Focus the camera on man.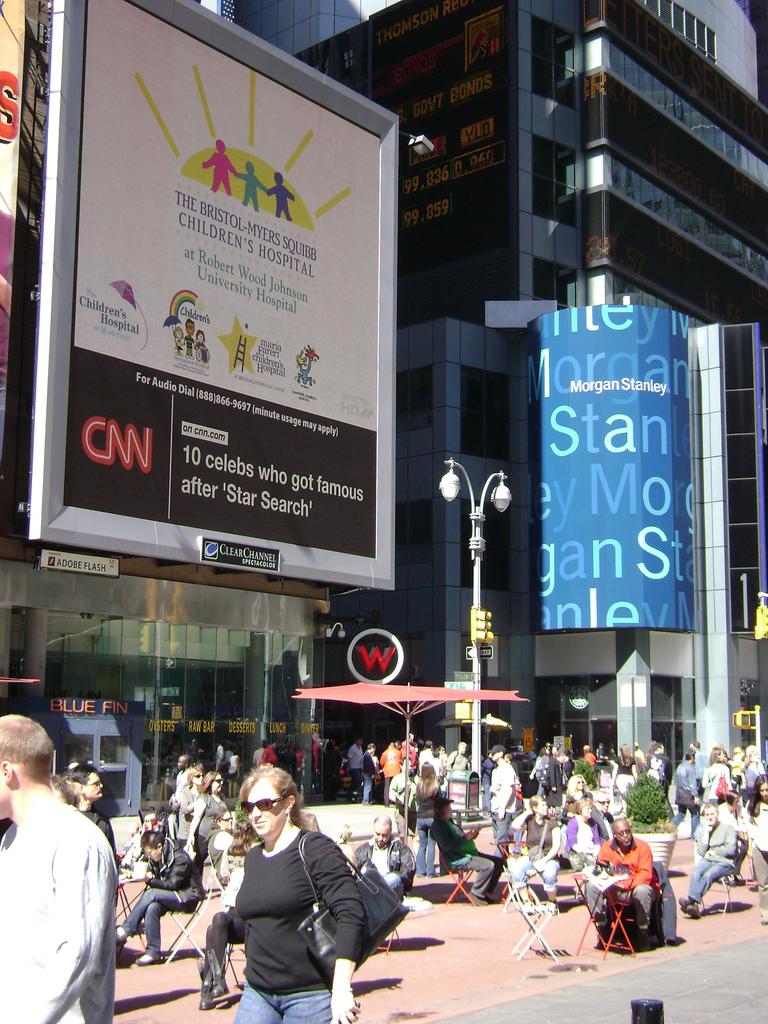
Focus region: [581, 814, 653, 947].
